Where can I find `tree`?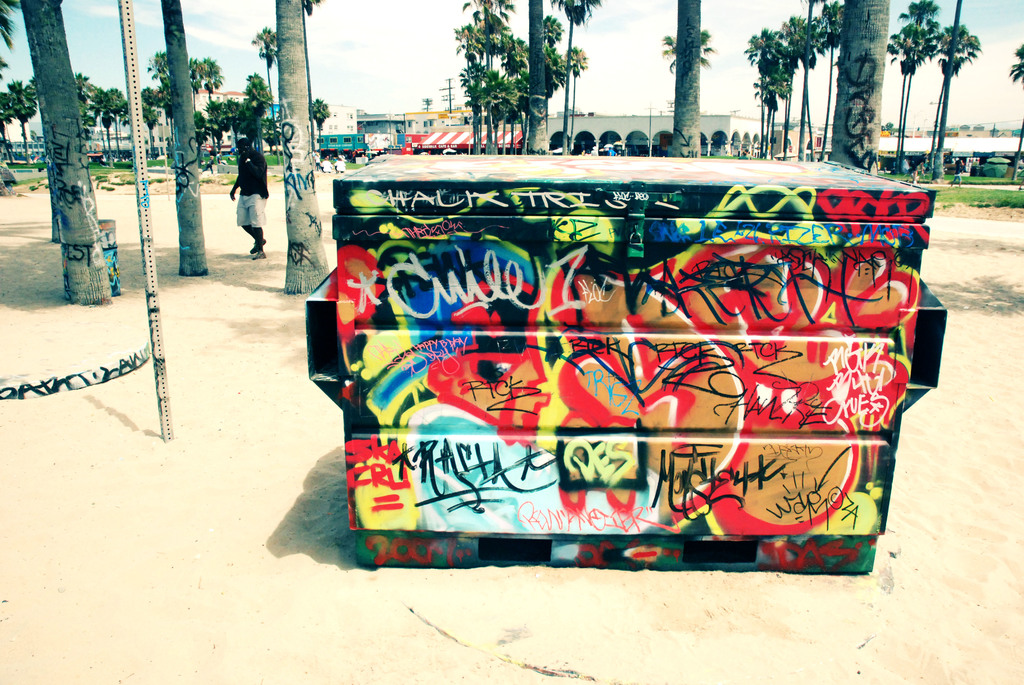
You can find it at <box>163,0,214,278</box>.
